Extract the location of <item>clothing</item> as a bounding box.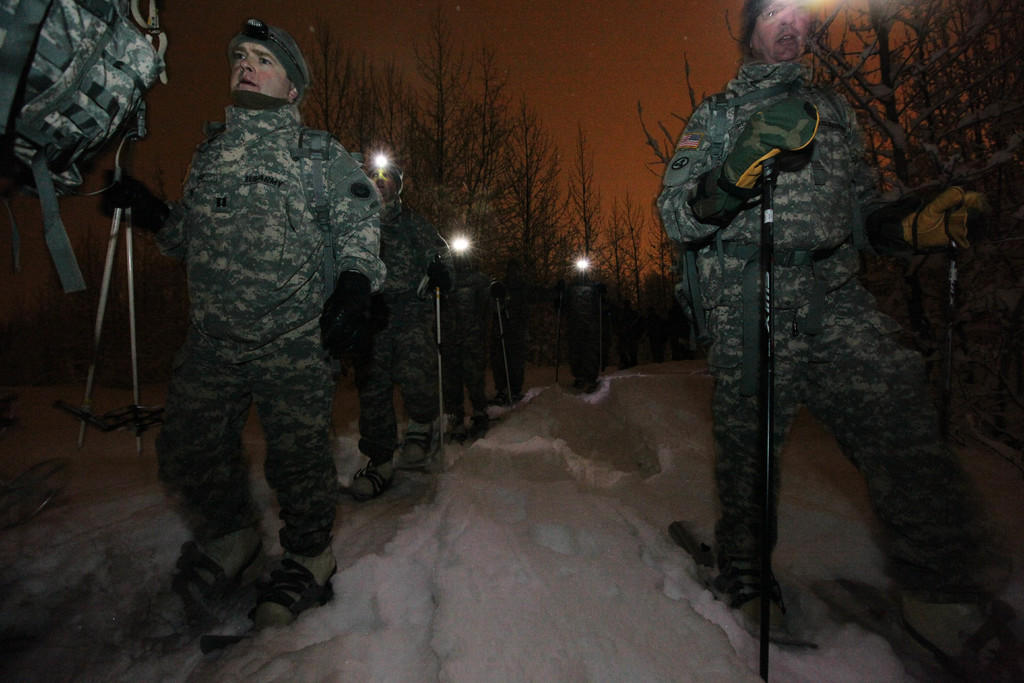
left=644, top=51, right=988, bottom=632.
